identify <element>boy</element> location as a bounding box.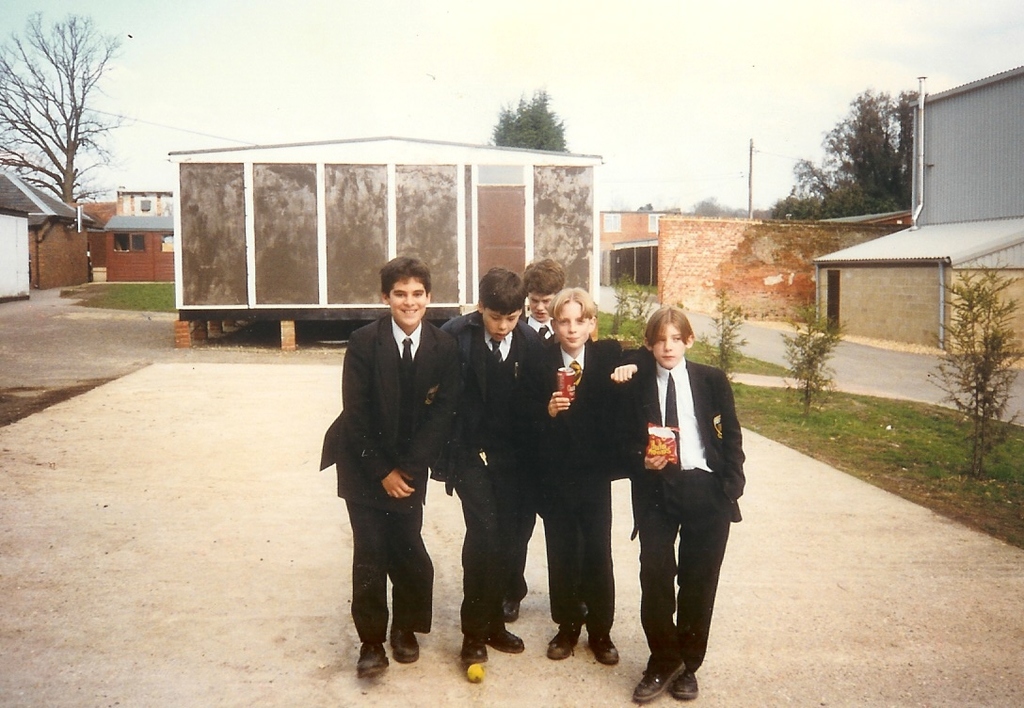
x1=445, y1=266, x2=552, y2=684.
